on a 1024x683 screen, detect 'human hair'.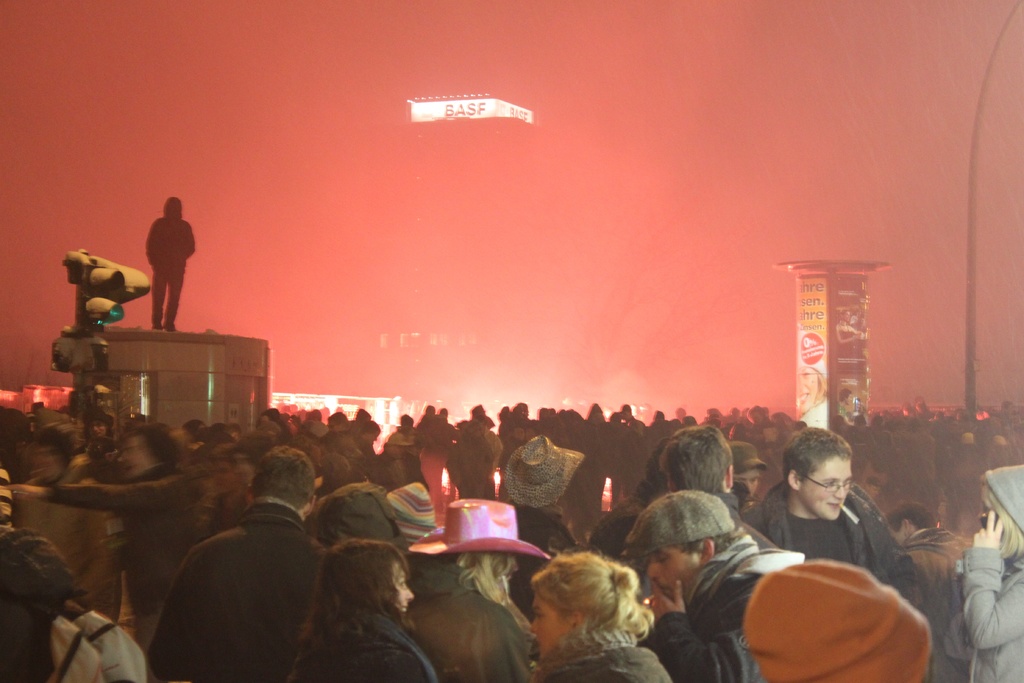
[781,422,855,486].
